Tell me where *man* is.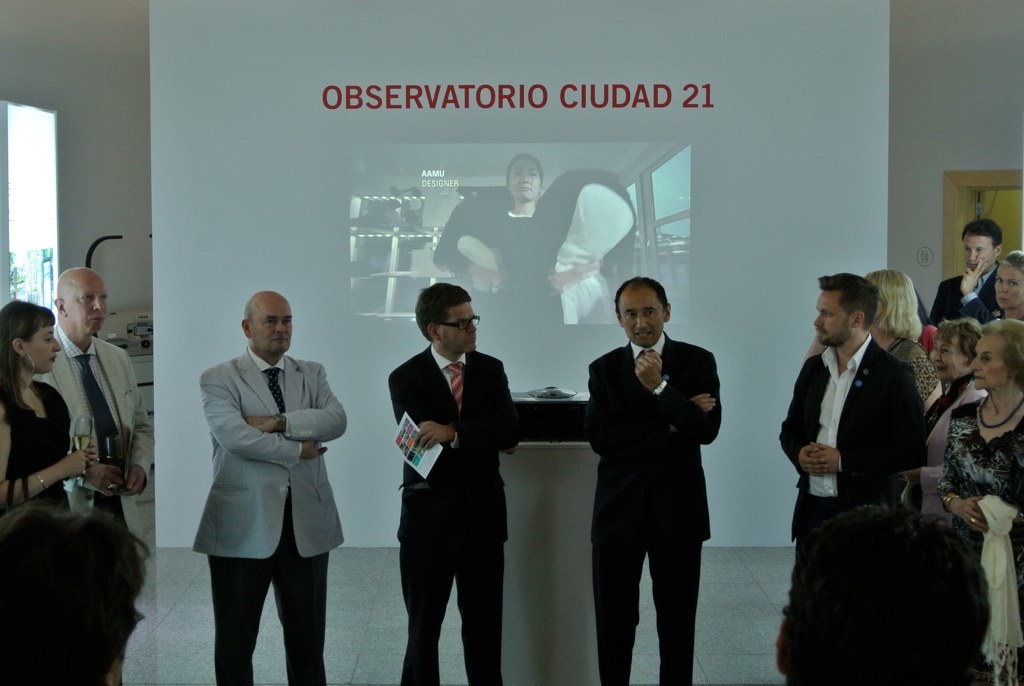
*man* is at select_region(929, 218, 998, 316).
